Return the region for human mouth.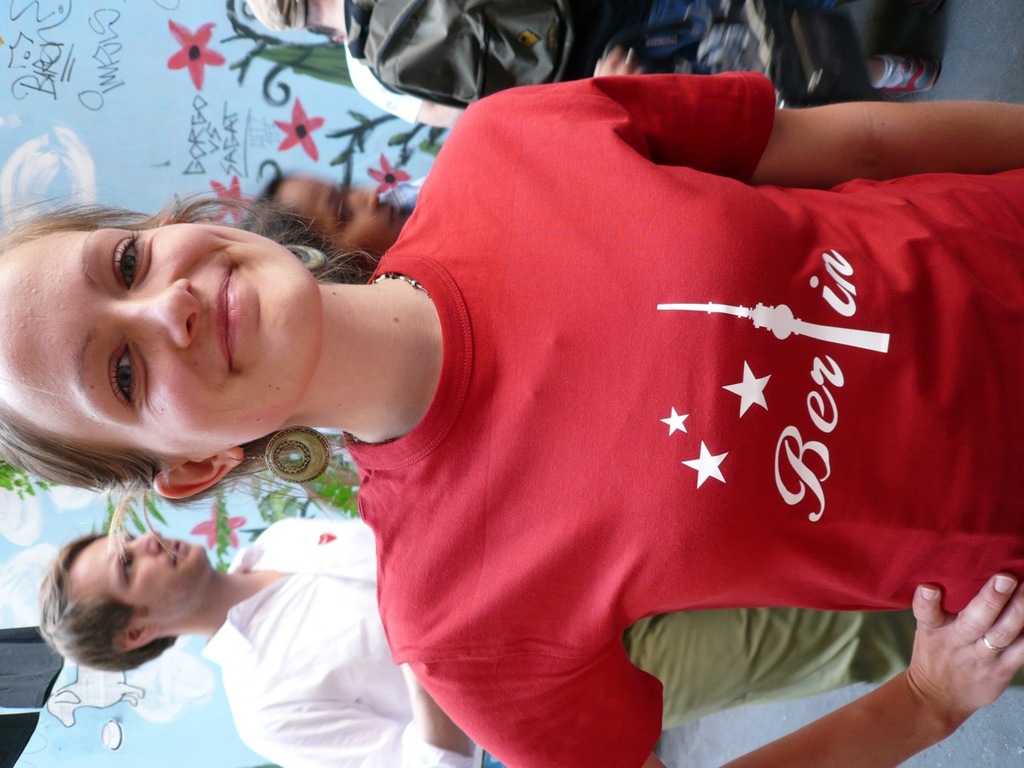
pyautogui.locateOnScreen(168, 533, 187, 571).
